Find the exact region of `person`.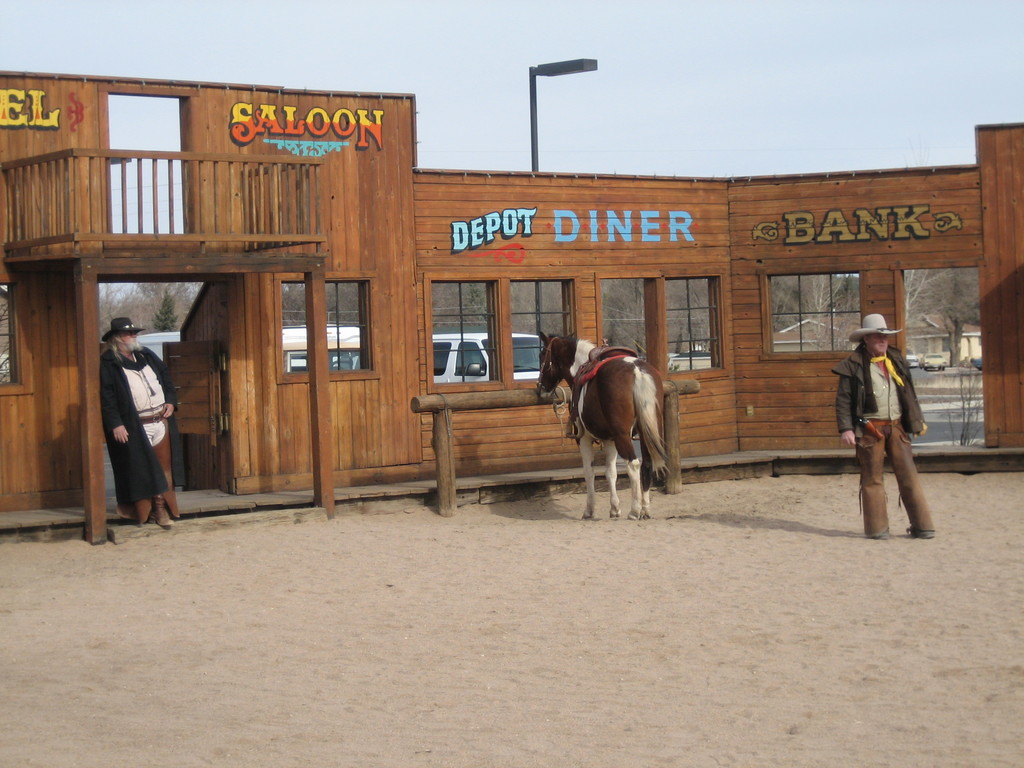
Exact region: crop(102, 317, 186, 528).
